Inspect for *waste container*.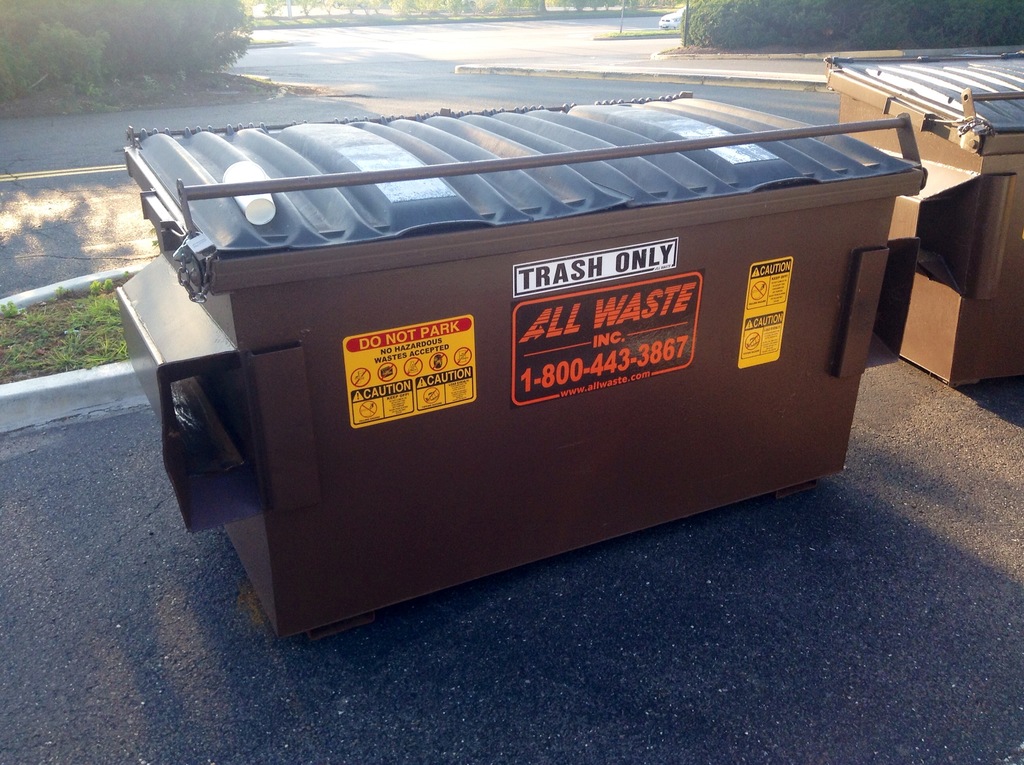
Inspection: BBox(823, 42, 1023, 385).
